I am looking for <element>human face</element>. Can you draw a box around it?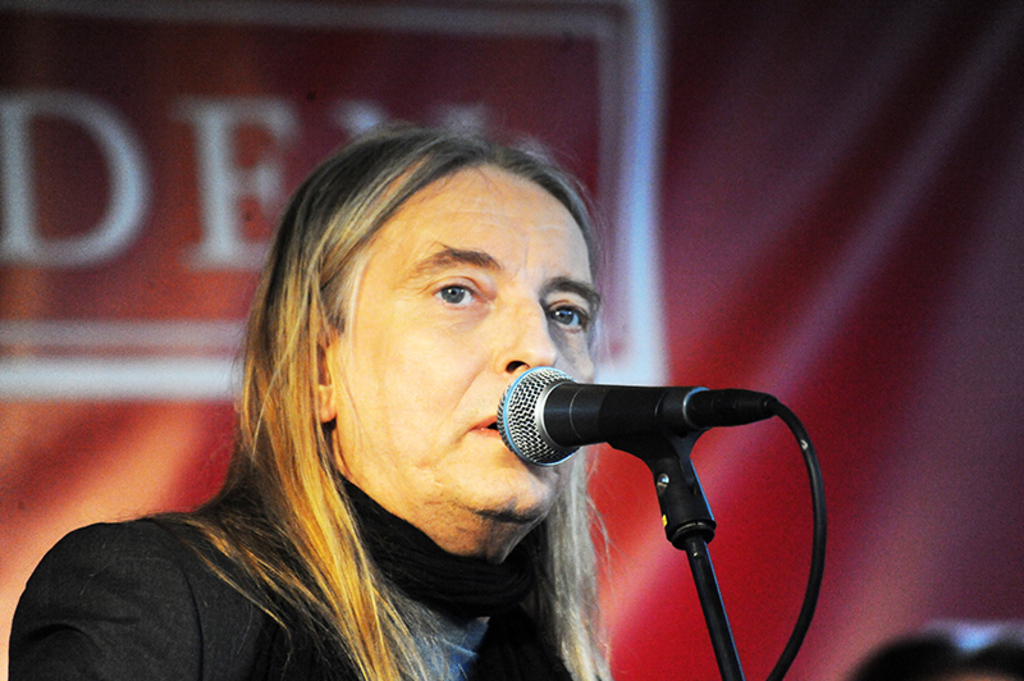
Sure, the bounding box is x1=329, y1=168, x2=602, y2=509.
